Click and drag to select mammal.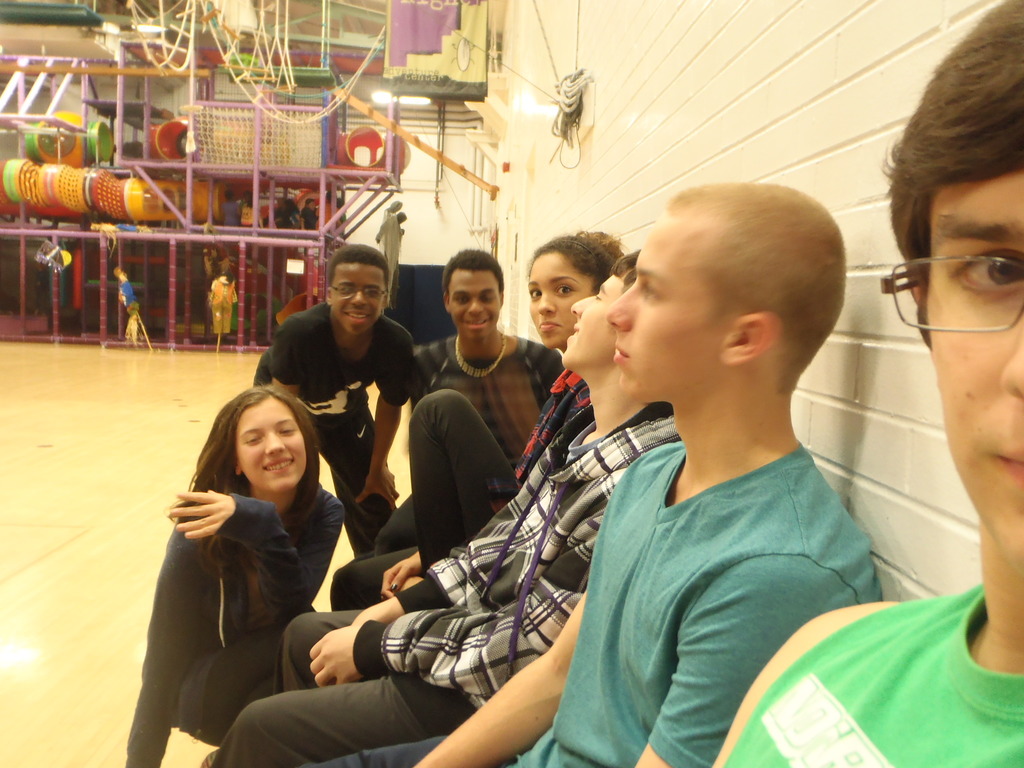
Selection: 209,268,237,335.
